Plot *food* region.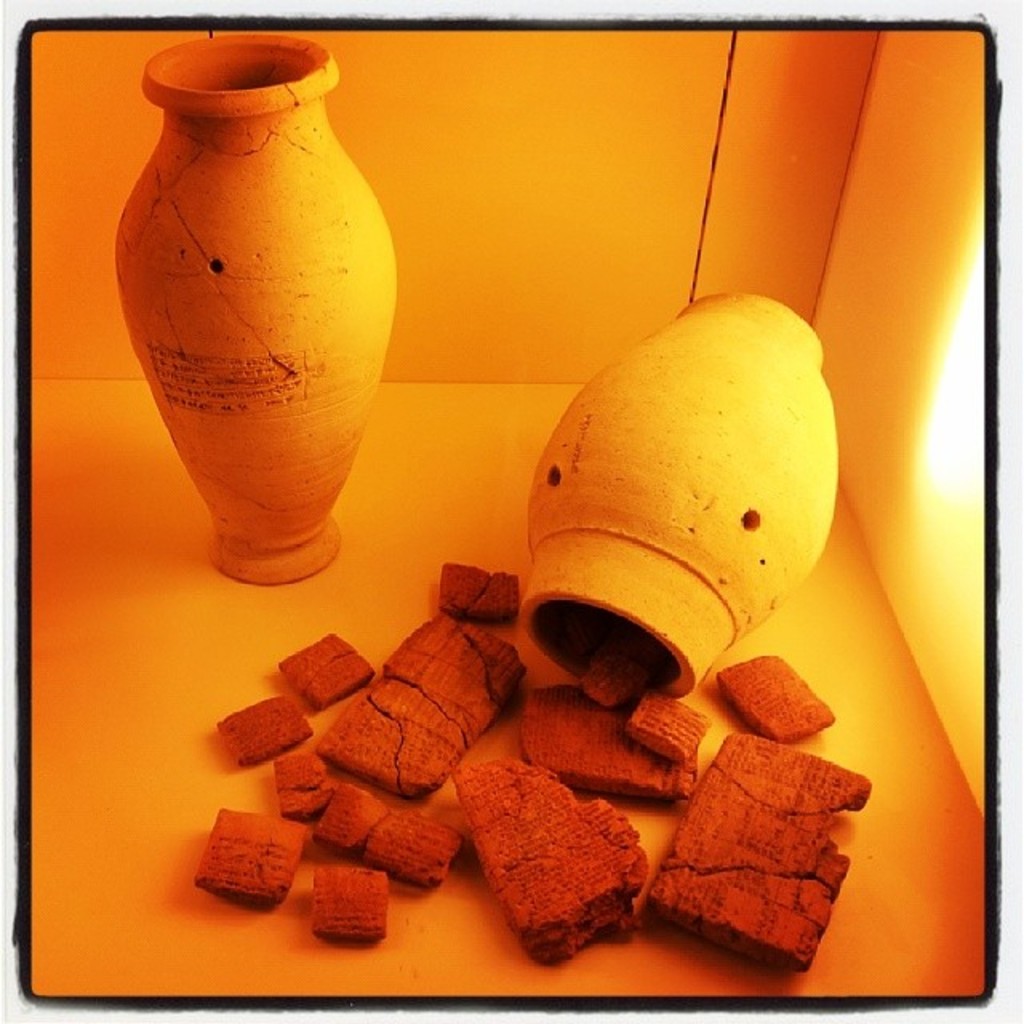
Plotted at x1=651, y1=731, x2=874, y2=971.
